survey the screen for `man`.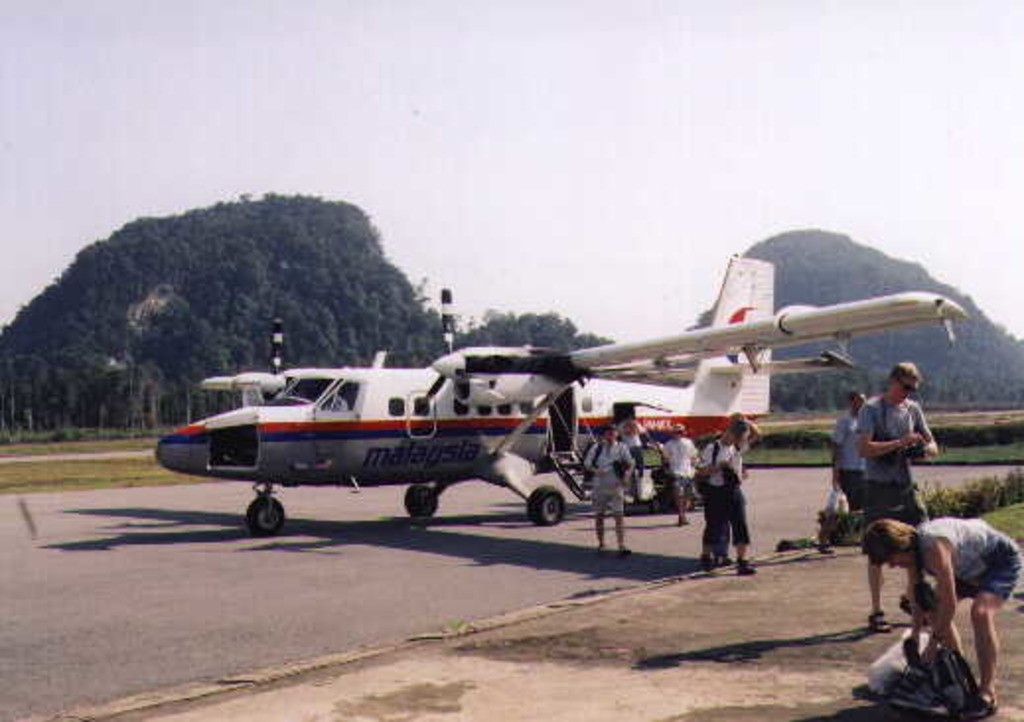
Survey found: bbox=(582, 422, 631, 550).
